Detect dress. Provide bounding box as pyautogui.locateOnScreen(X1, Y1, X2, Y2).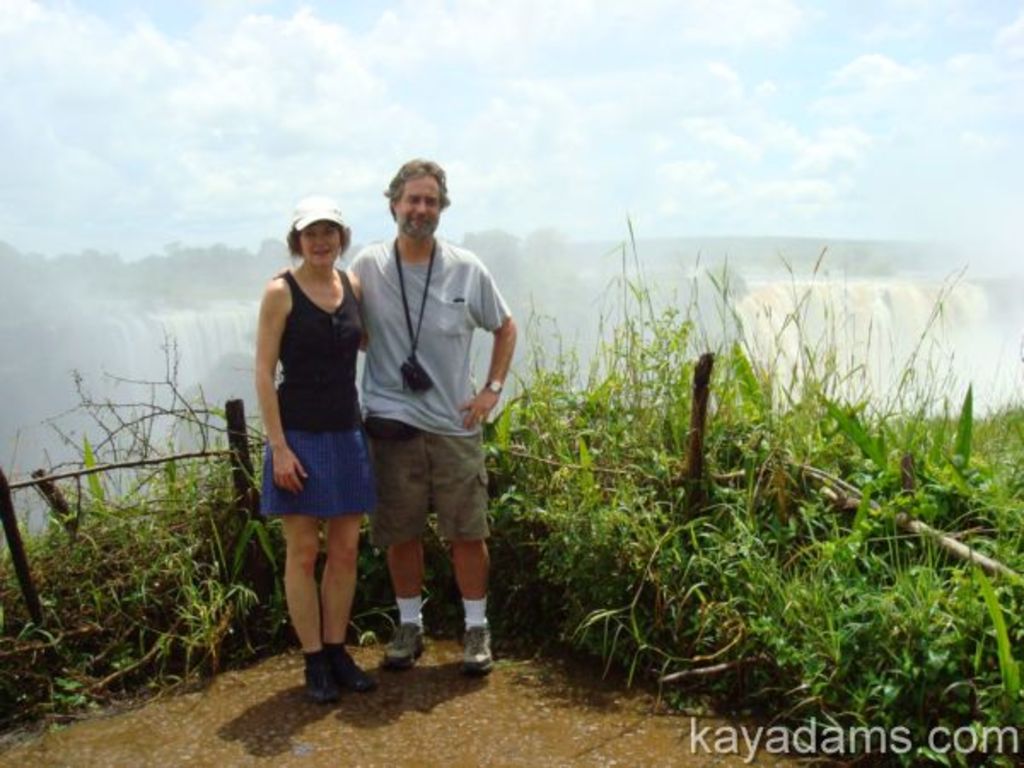
pyautogui.locateOnScreen(236, 237, 355, 532).
